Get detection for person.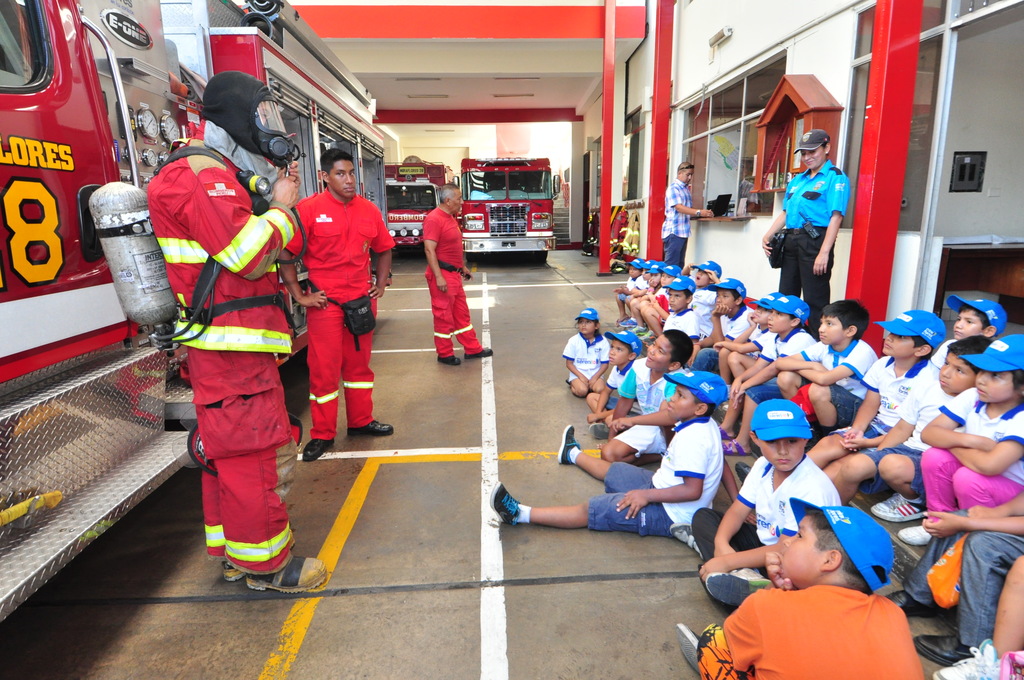
Detection: <box>774,300,876,444</box>.
